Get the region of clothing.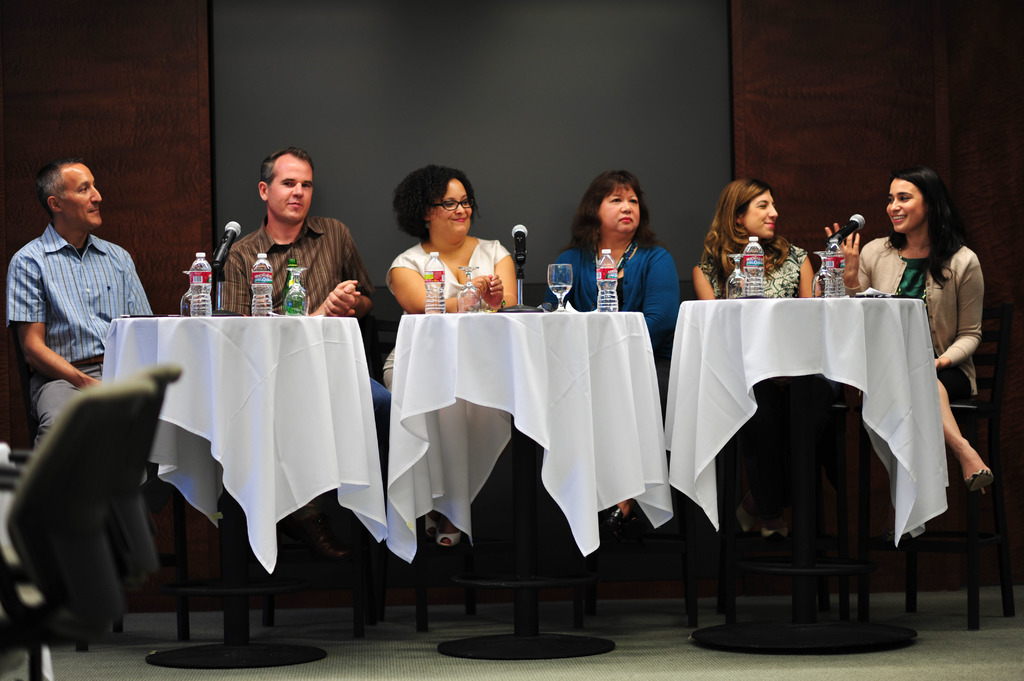
6/209/156/364.
